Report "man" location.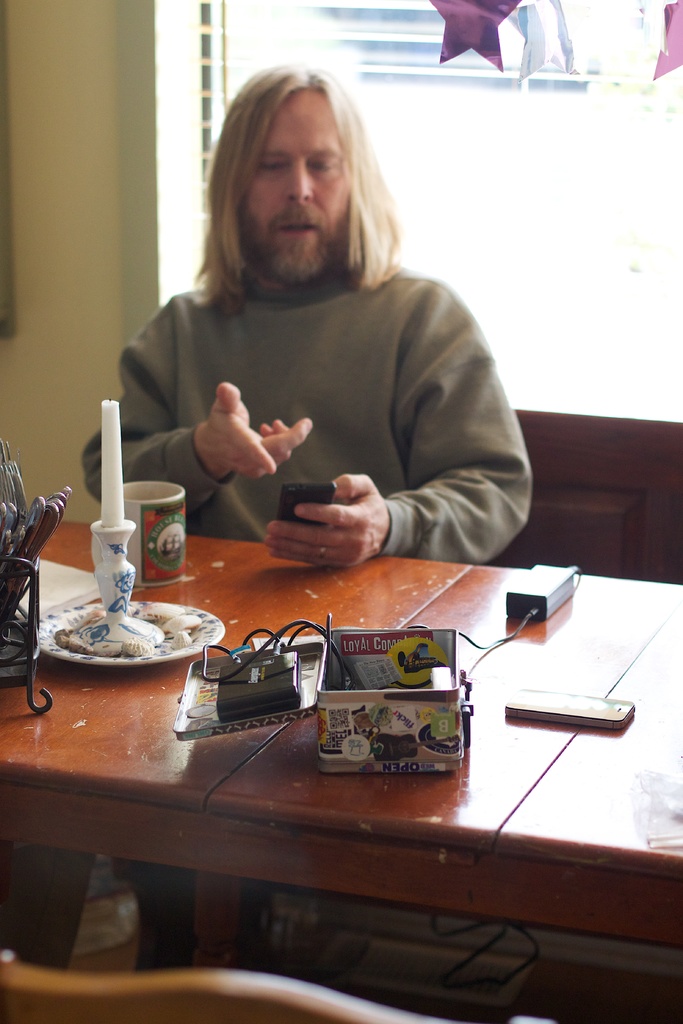
Report: (left=72, top=55, right=540, bottom=979).
